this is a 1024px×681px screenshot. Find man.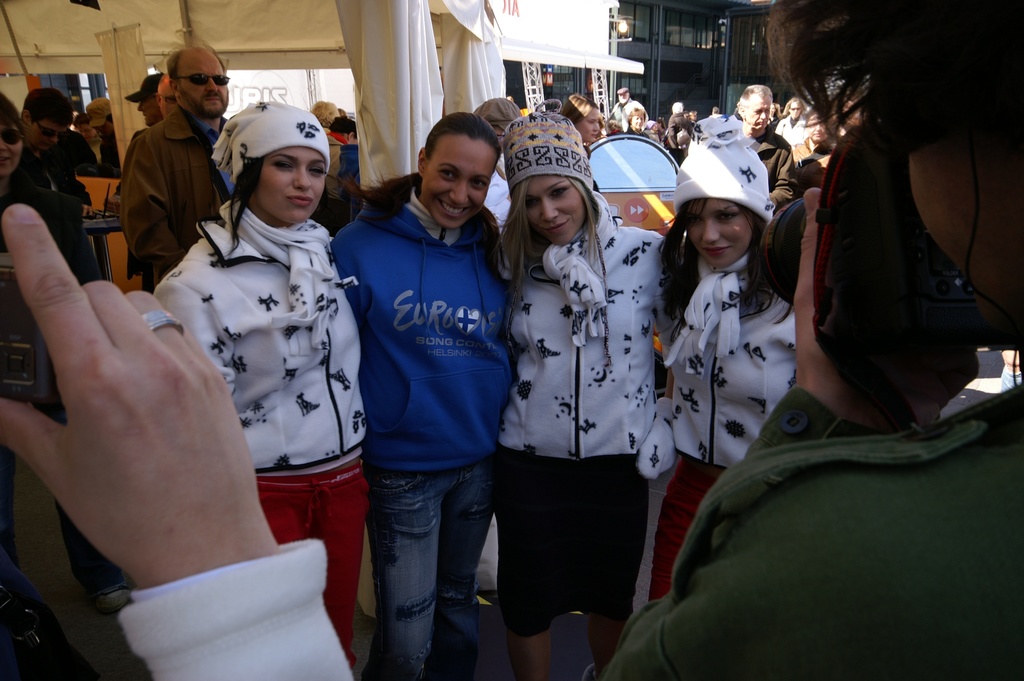
Bounding box: 610:88:646:127.
